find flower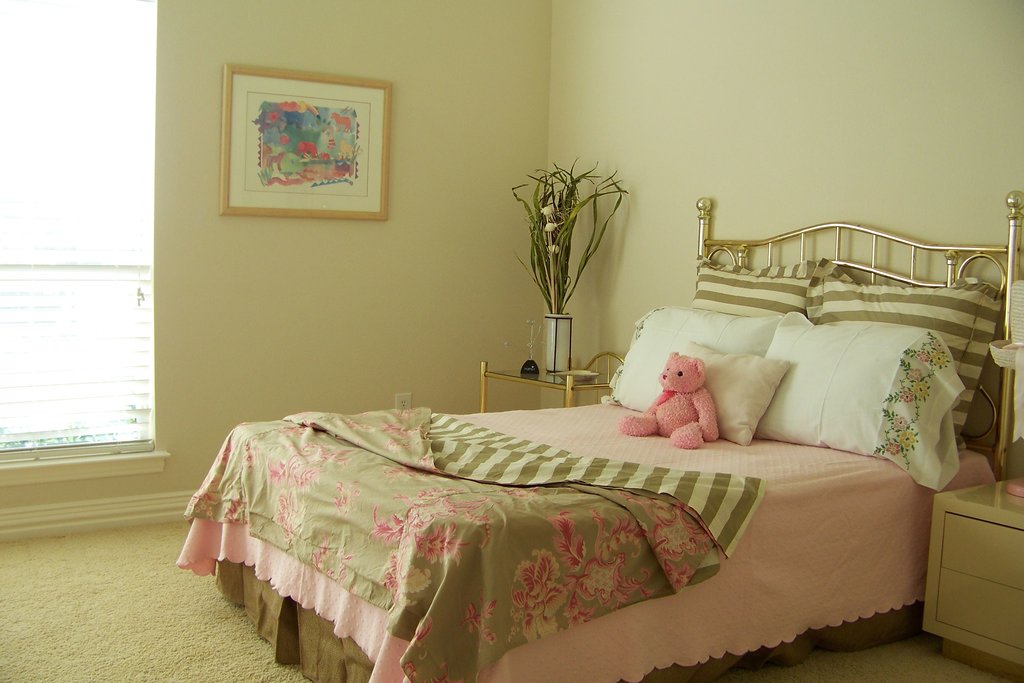
BBox(915, 351, 931, 363)
